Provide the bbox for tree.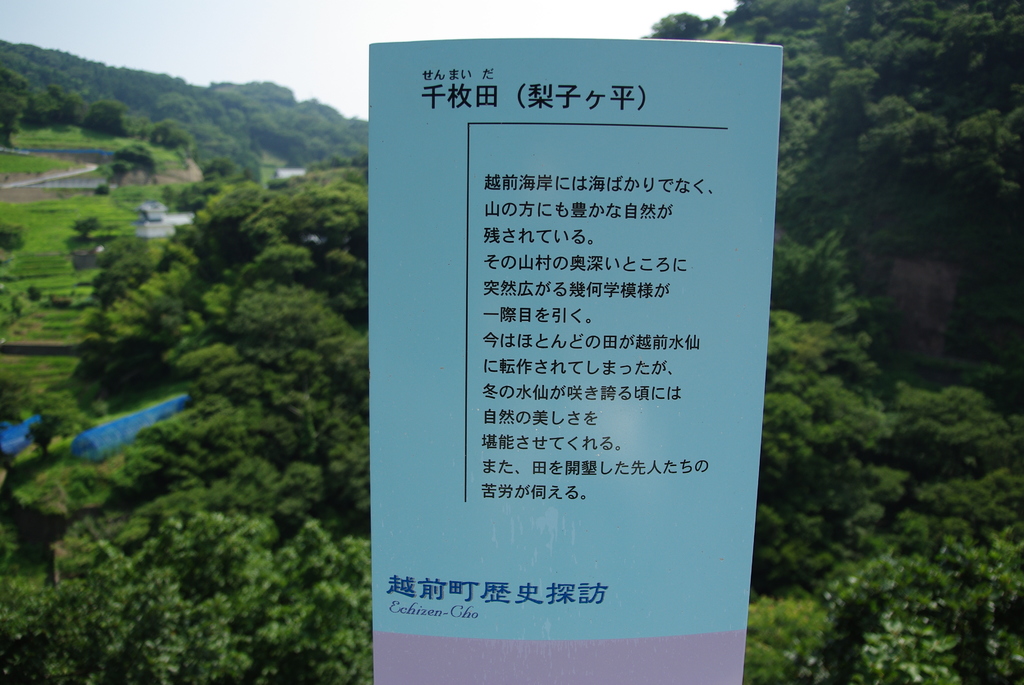
[762,295,853,404].
